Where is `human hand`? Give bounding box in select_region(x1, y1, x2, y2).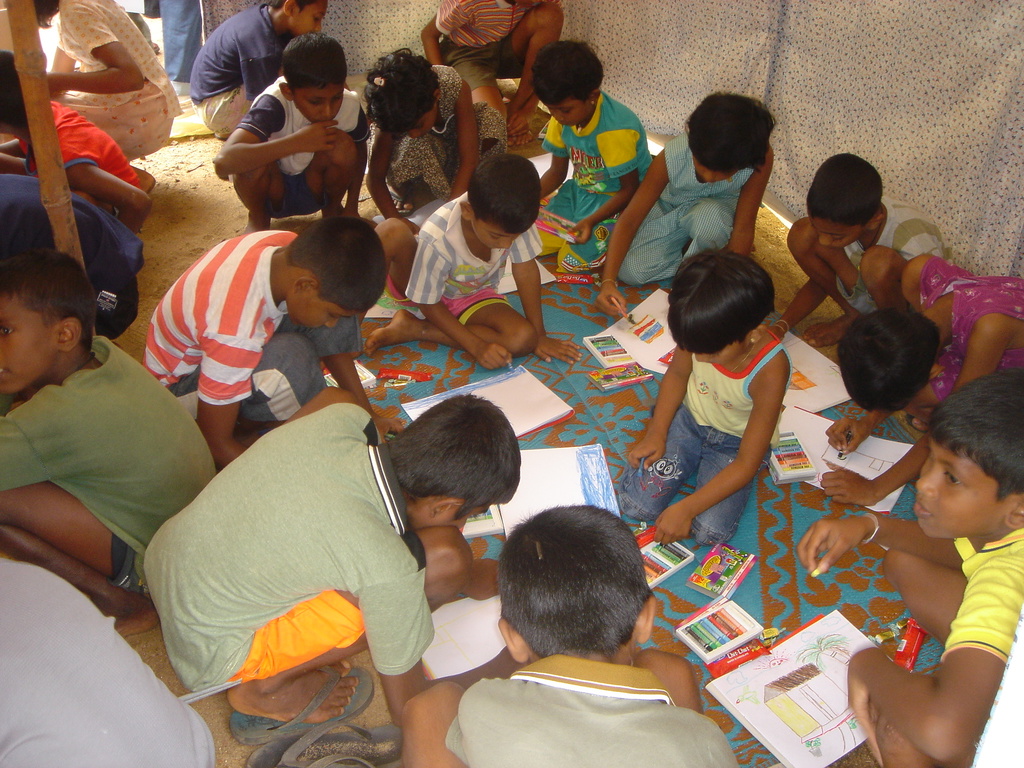
select_region(495, 642, 531, 673).
